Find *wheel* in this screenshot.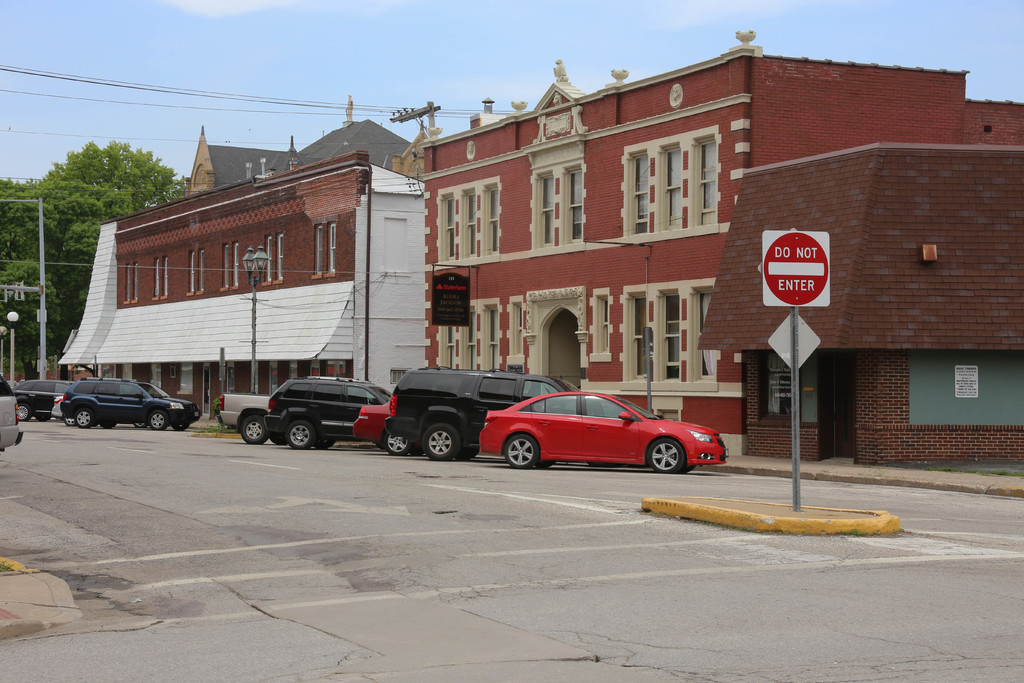
The bounding box for *wheel* is <box>503,433,541,469</box>.
